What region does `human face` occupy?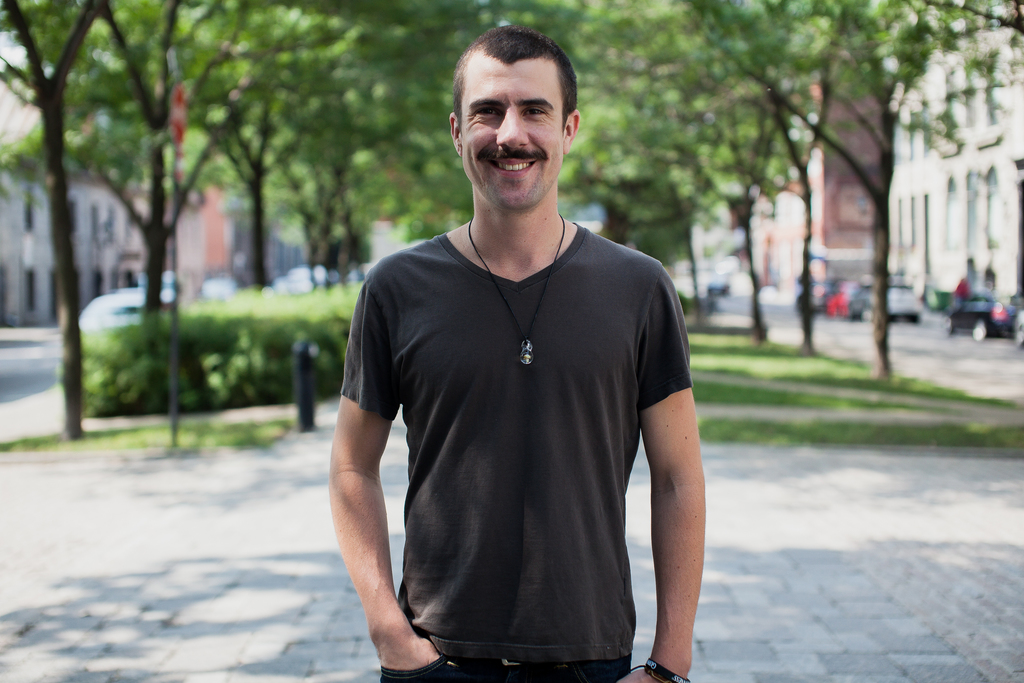
(455,55,561,209).
